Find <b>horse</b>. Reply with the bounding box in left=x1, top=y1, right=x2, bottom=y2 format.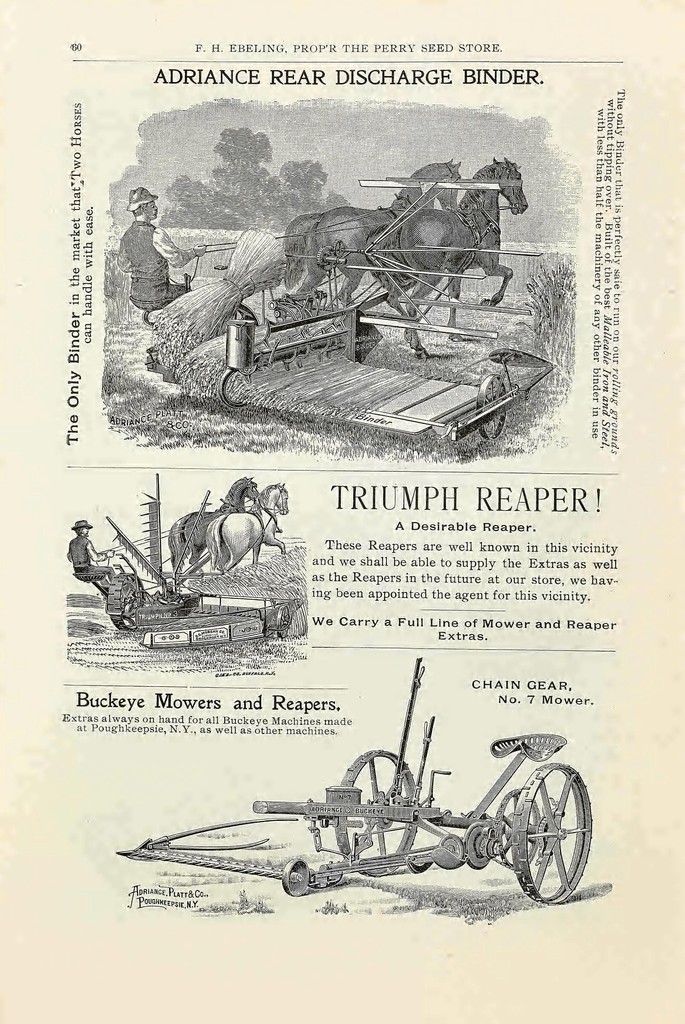
left=286, top=158, right=461, bottom=301.
